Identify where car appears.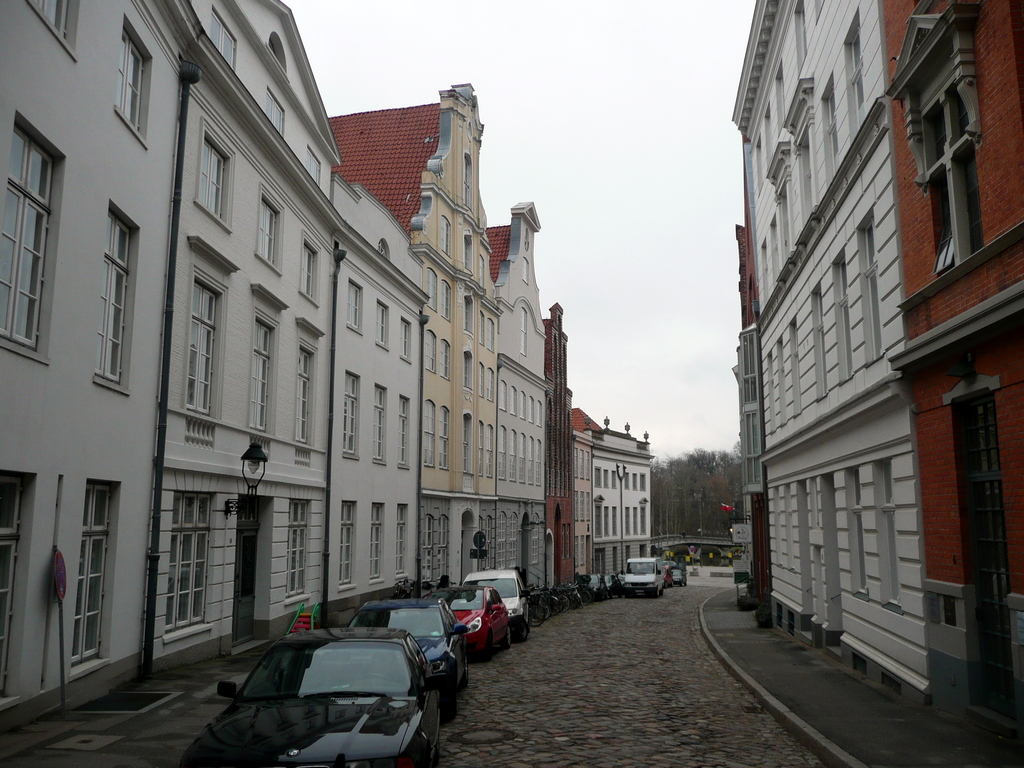
Appears at [665, 559, 689, 582].
